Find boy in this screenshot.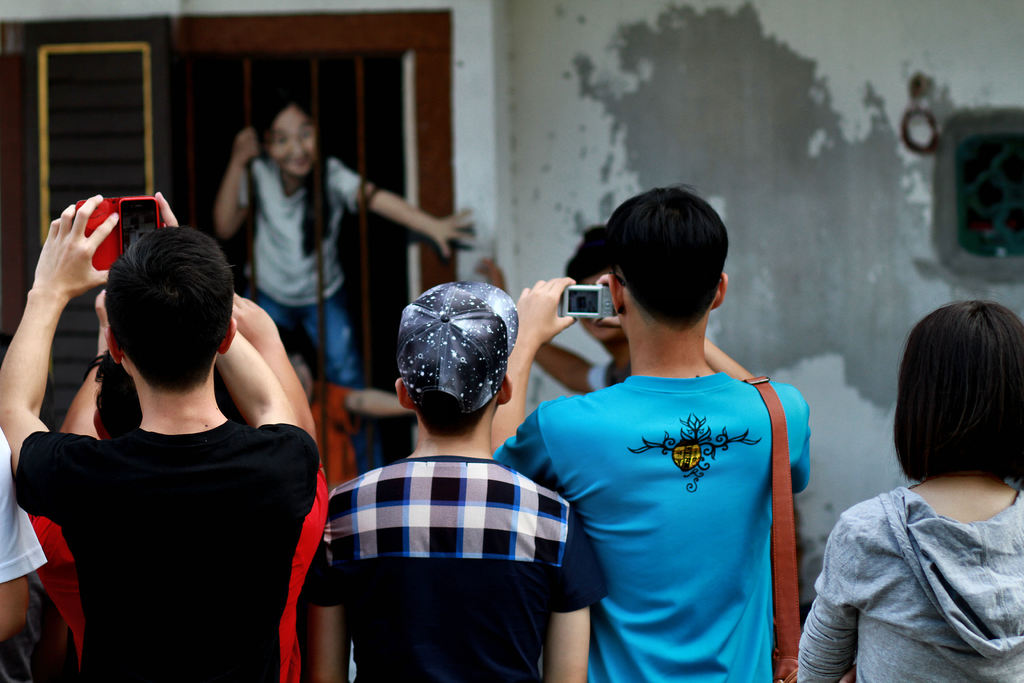
The bounding box for boy is [x1=515, y1=191, x2=826, y2=673].
